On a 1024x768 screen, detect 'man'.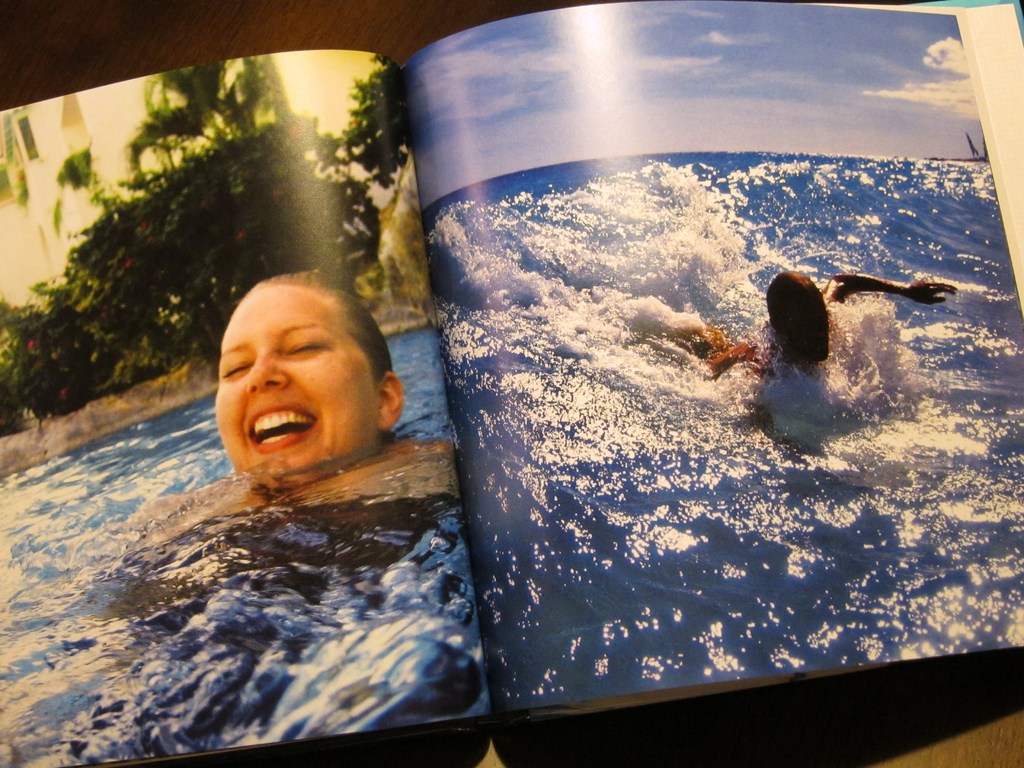
695,270,960,374.
